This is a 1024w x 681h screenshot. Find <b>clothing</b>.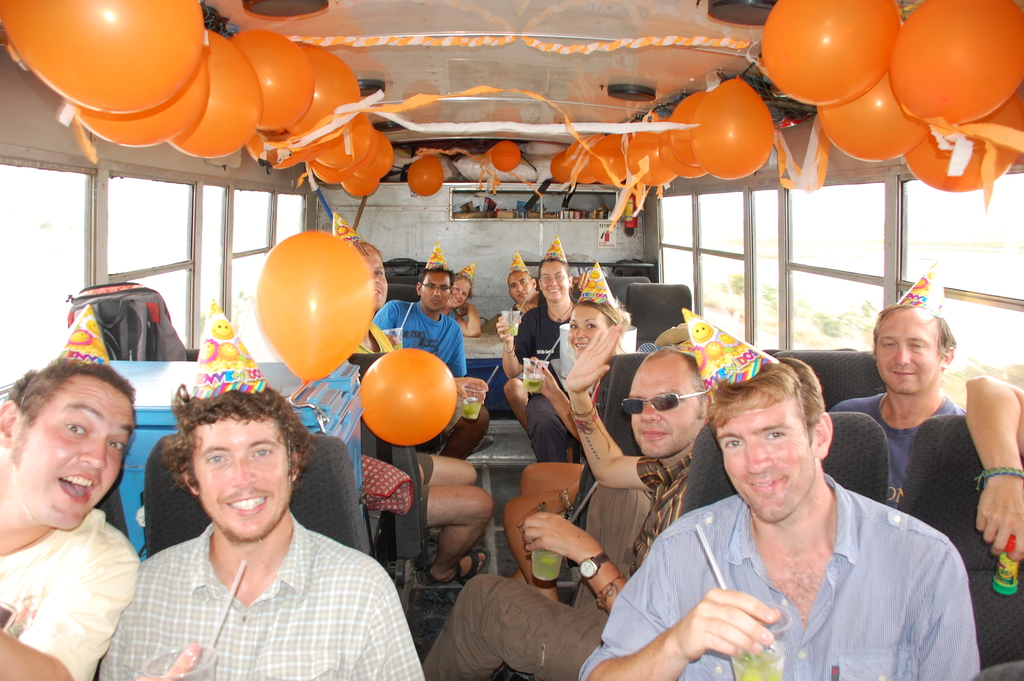
Bounding box: (x1=348, y1=316, x2=429, y2=527).
